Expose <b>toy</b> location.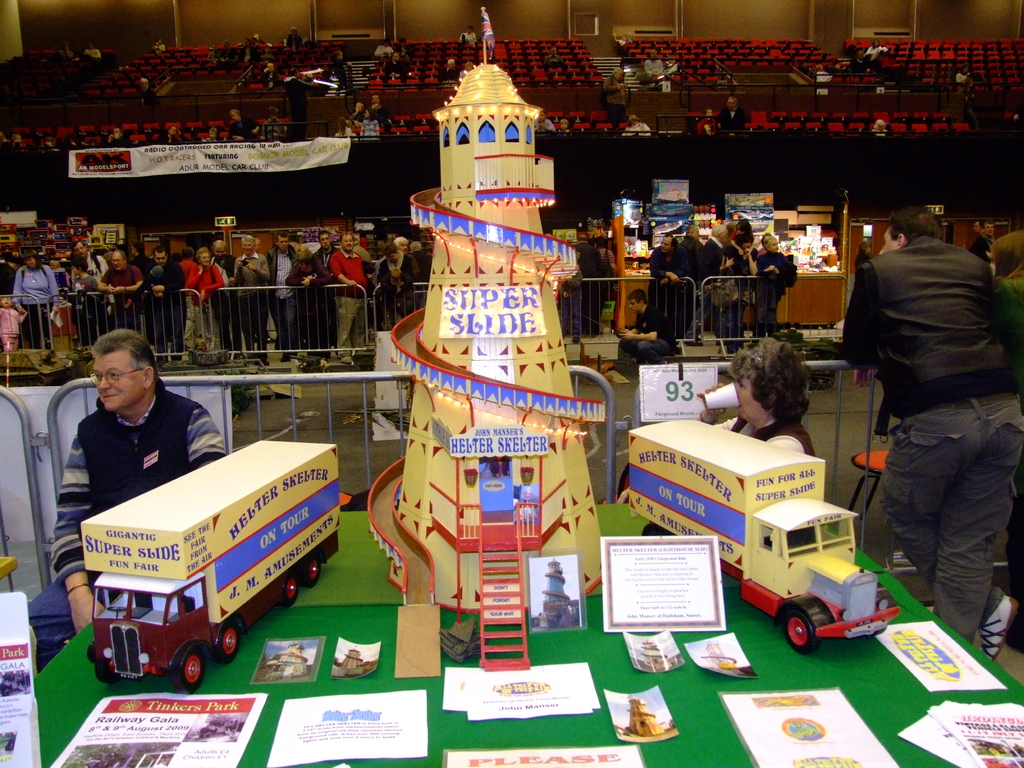
Exposed at {"left": 627, "top": 416, "right": 900, "bottom": 654}.
